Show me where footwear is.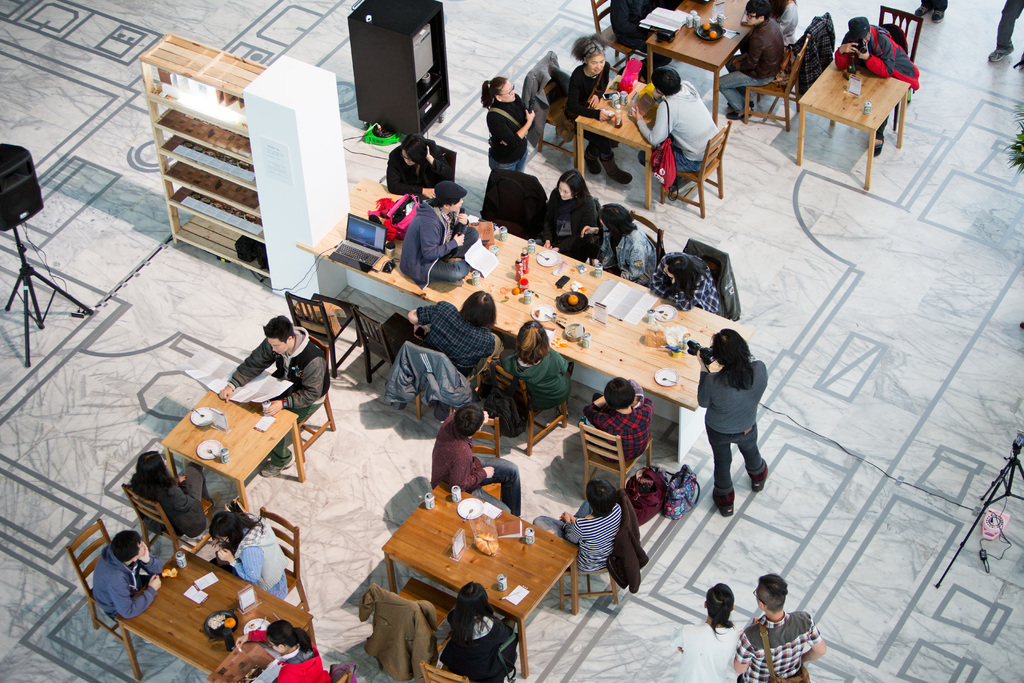
footwear is at [751, 467, 767, 492].
